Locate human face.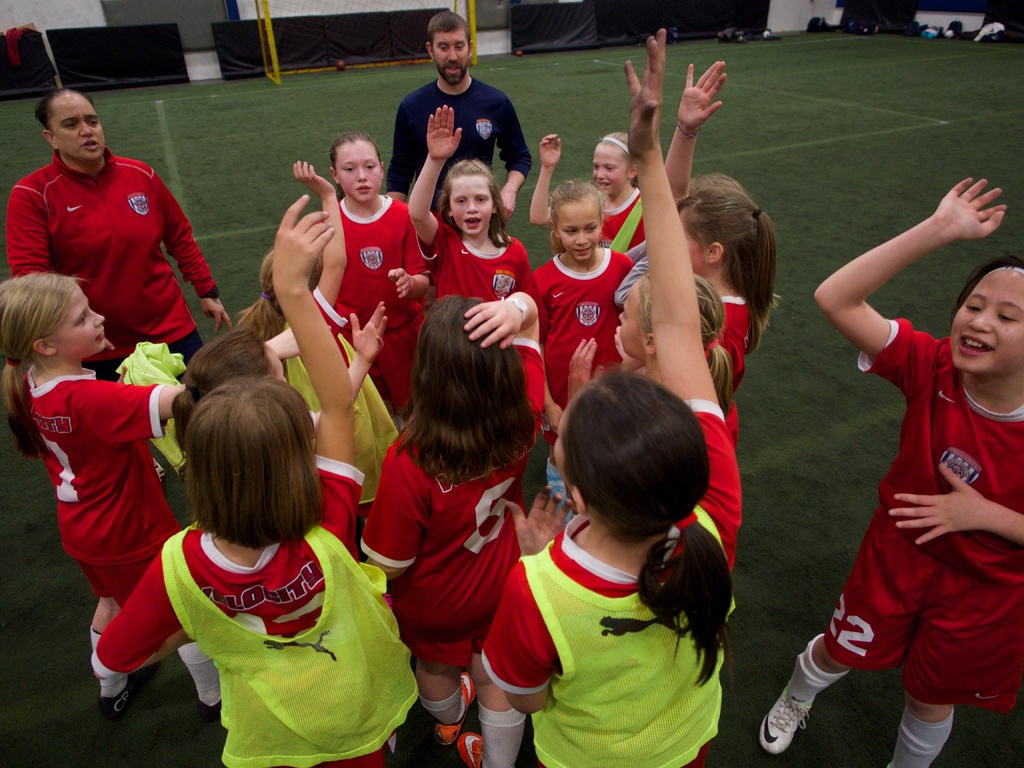
Bounding box: (452, 175, 493, 234).
